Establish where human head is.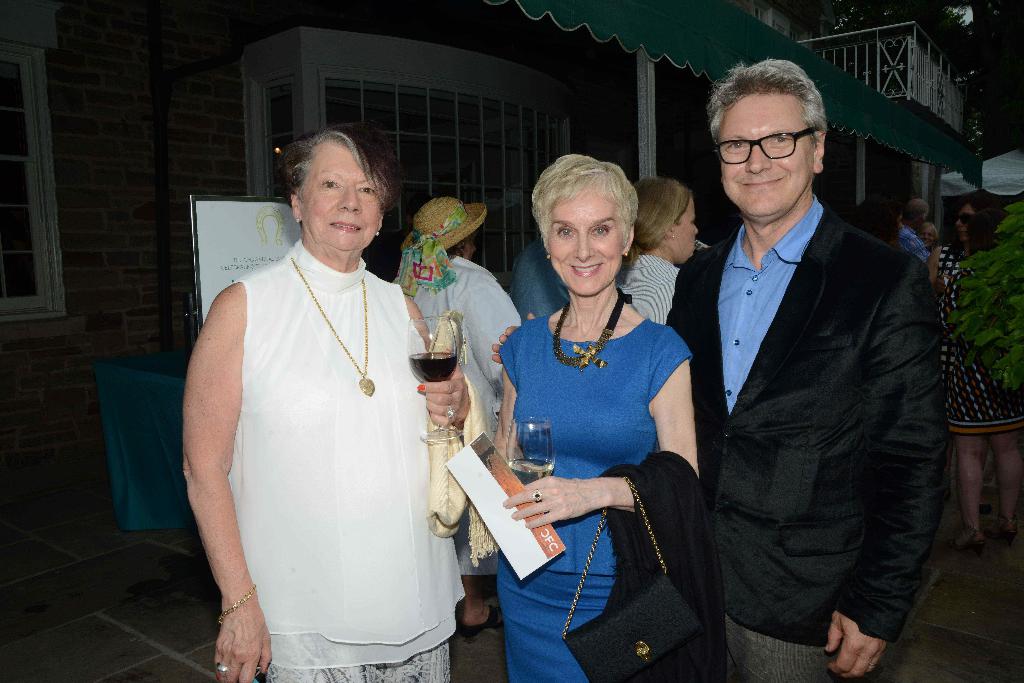
Established at left=411, top=194, right=478, bottom=260.
